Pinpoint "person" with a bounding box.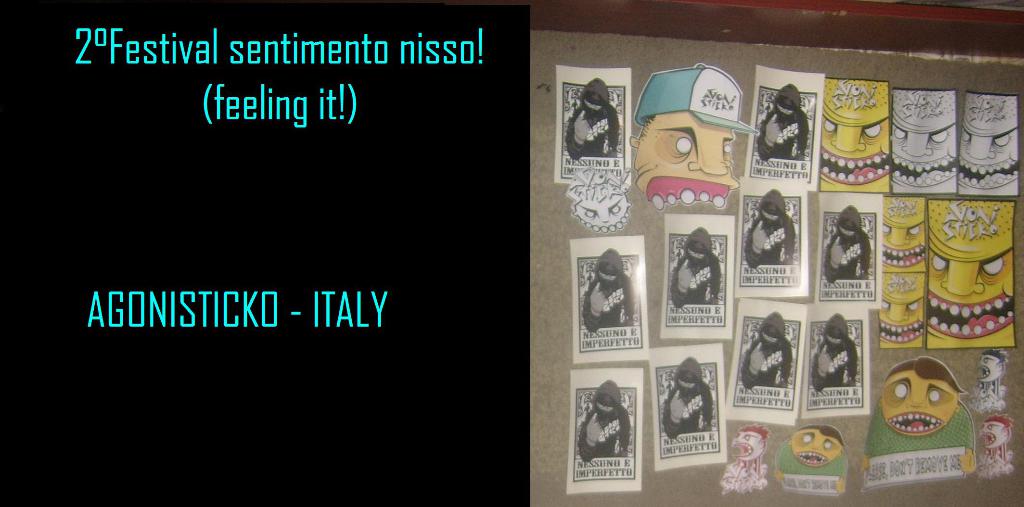
x1=746 y1=187 x2=801 y2=271.
